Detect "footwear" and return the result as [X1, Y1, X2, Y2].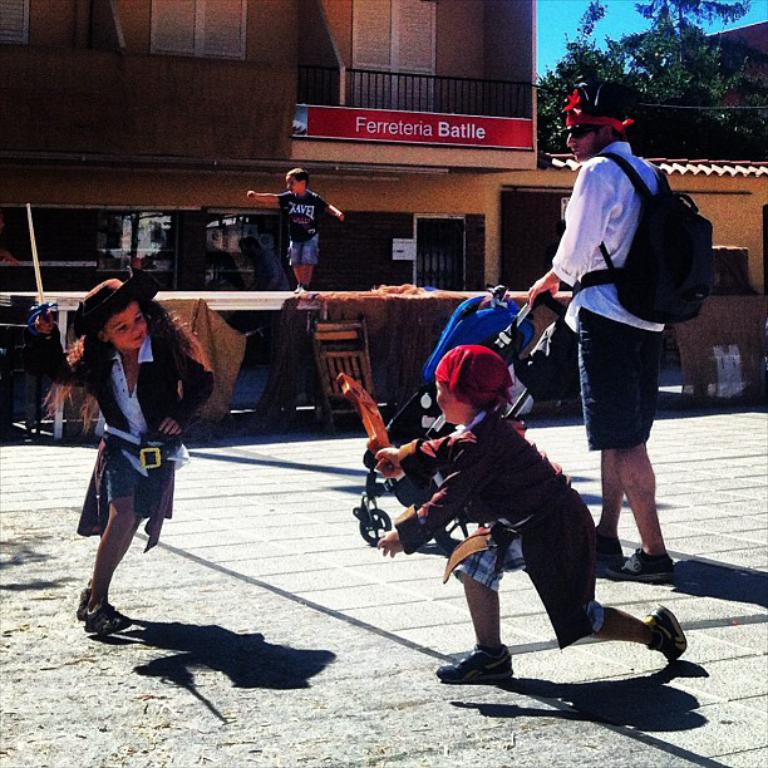
[437, 645, 515, 685].
